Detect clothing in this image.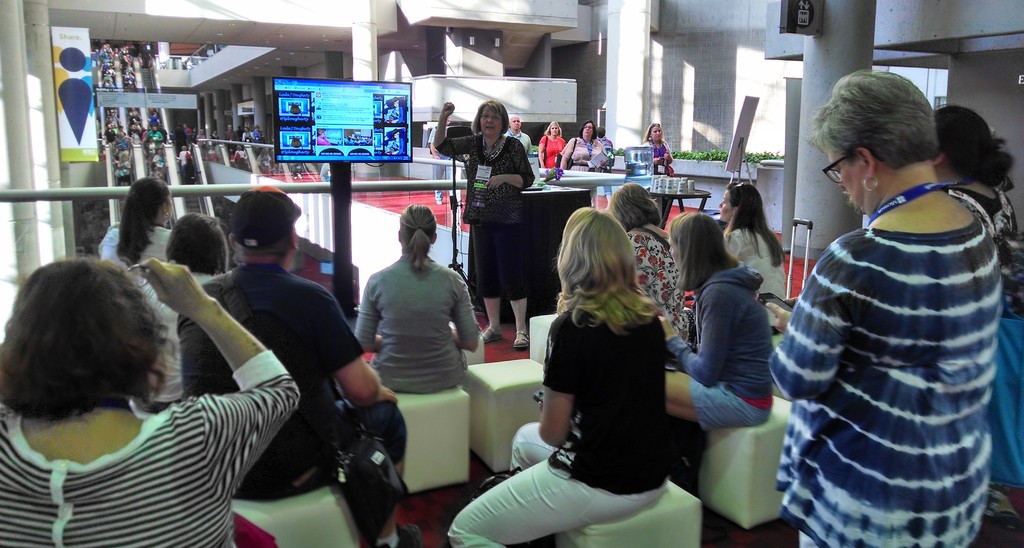
Detection: x1=942, y1=186, x2=1023, y2=488.
